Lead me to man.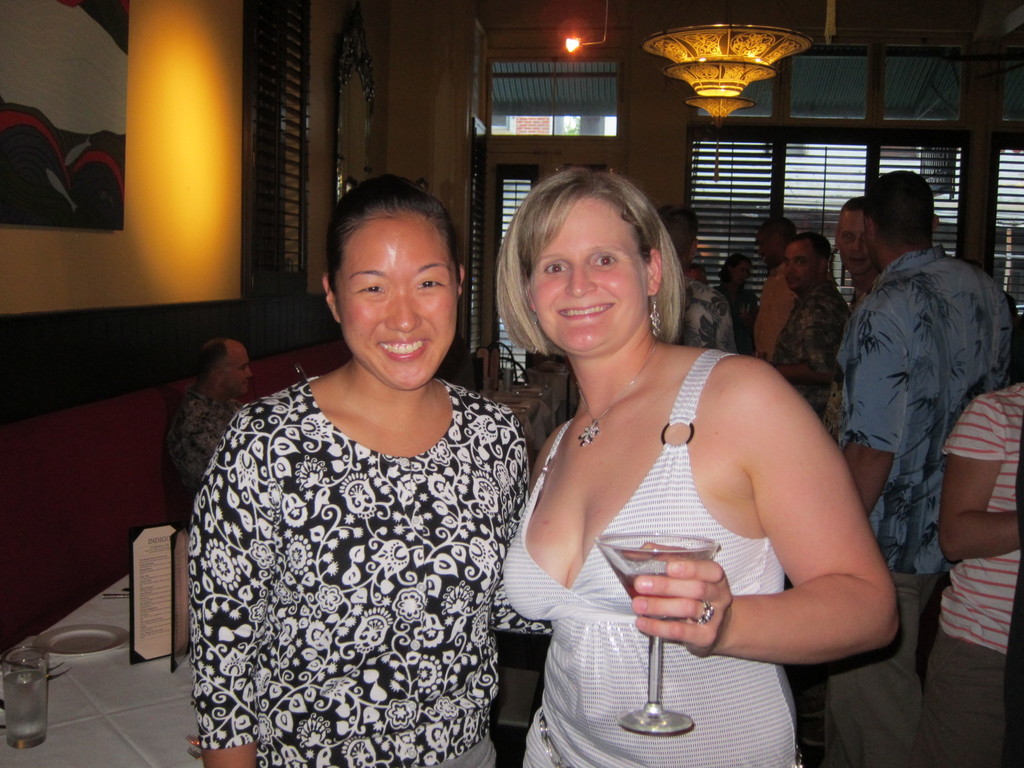
Lead to locate(671, 207, 739, 352).
